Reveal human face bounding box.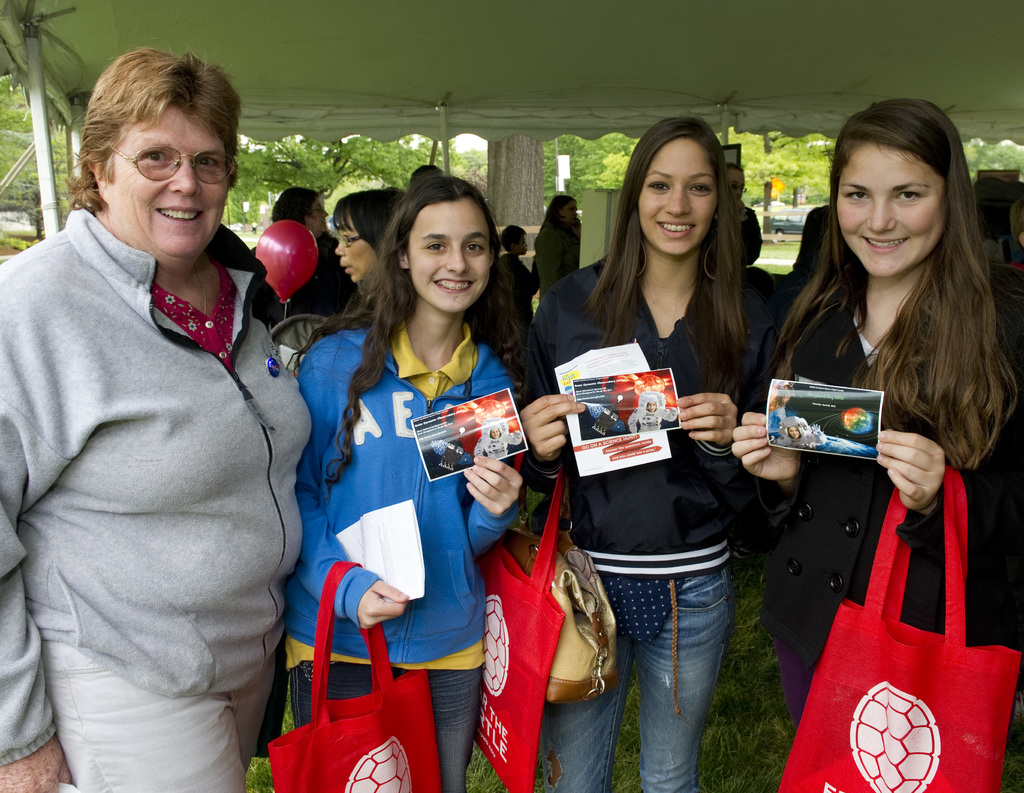
Revealed: (x1=108, y1=106, x2=230, y2=261).
